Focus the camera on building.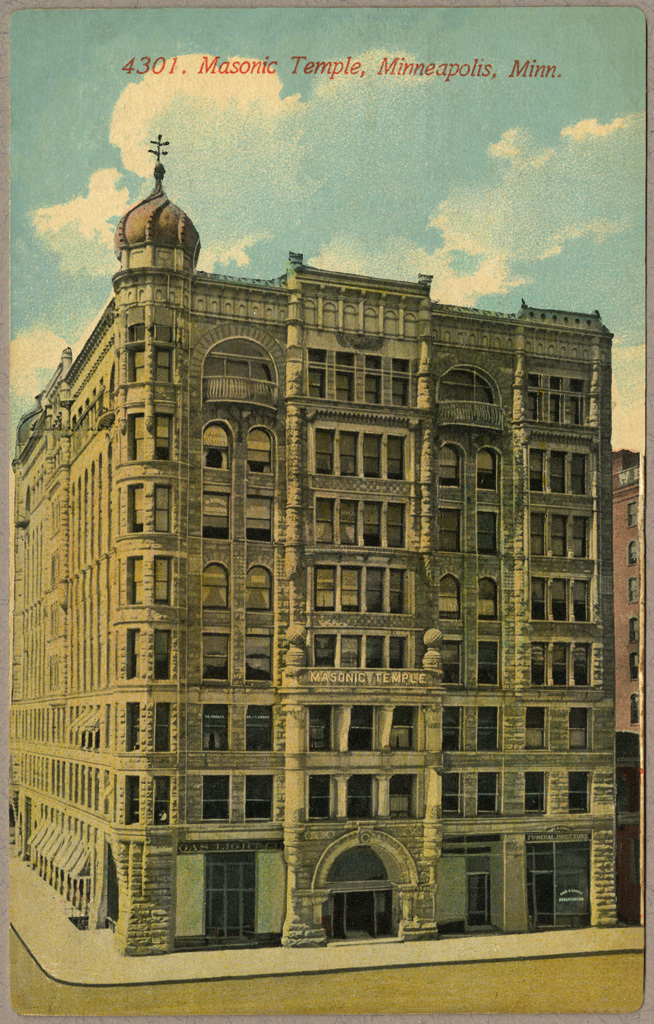
Focus region: [5, 136, 629, 961].
